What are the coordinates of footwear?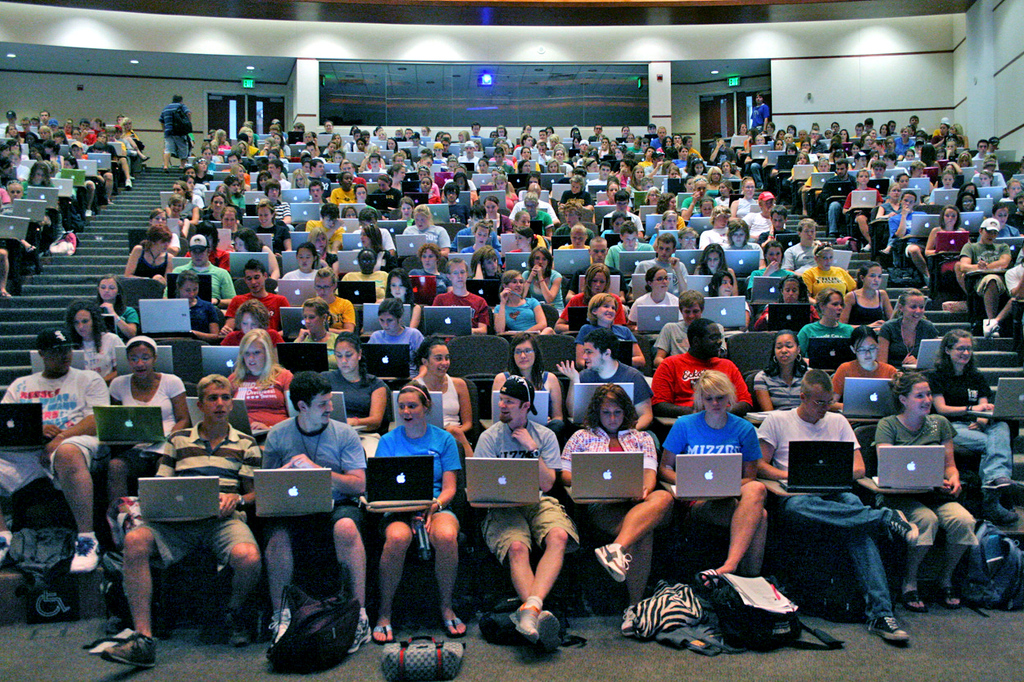
(936, 586, 963, 612).
